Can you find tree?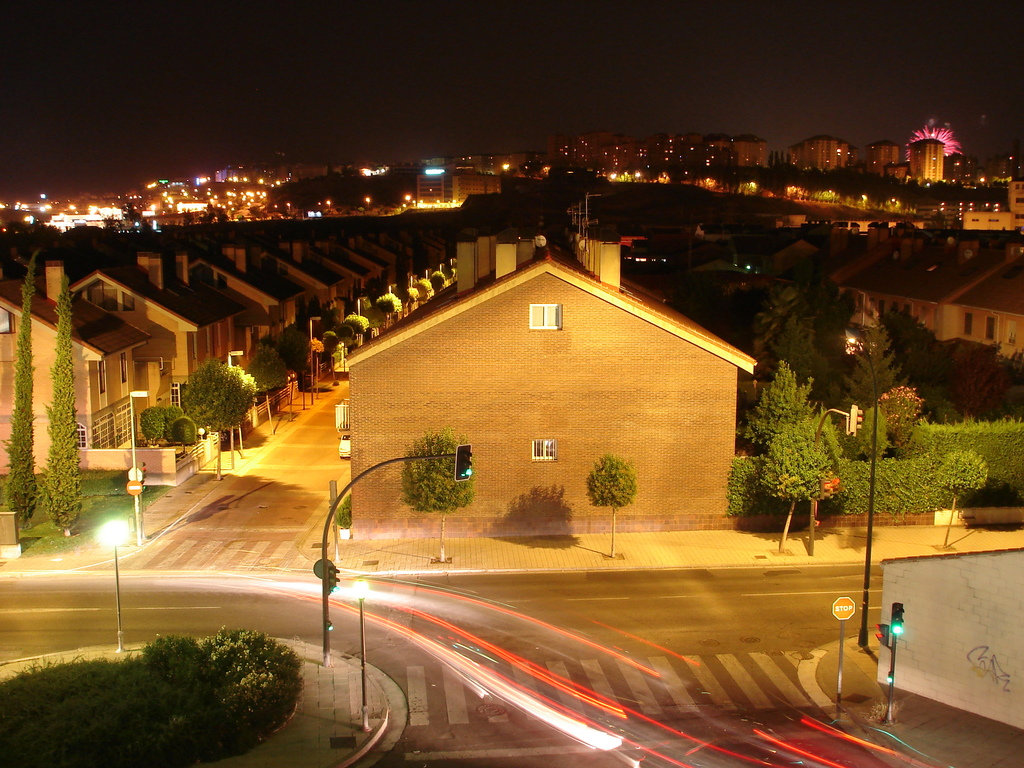
Yes, bounding box: 747/367/825/454.
